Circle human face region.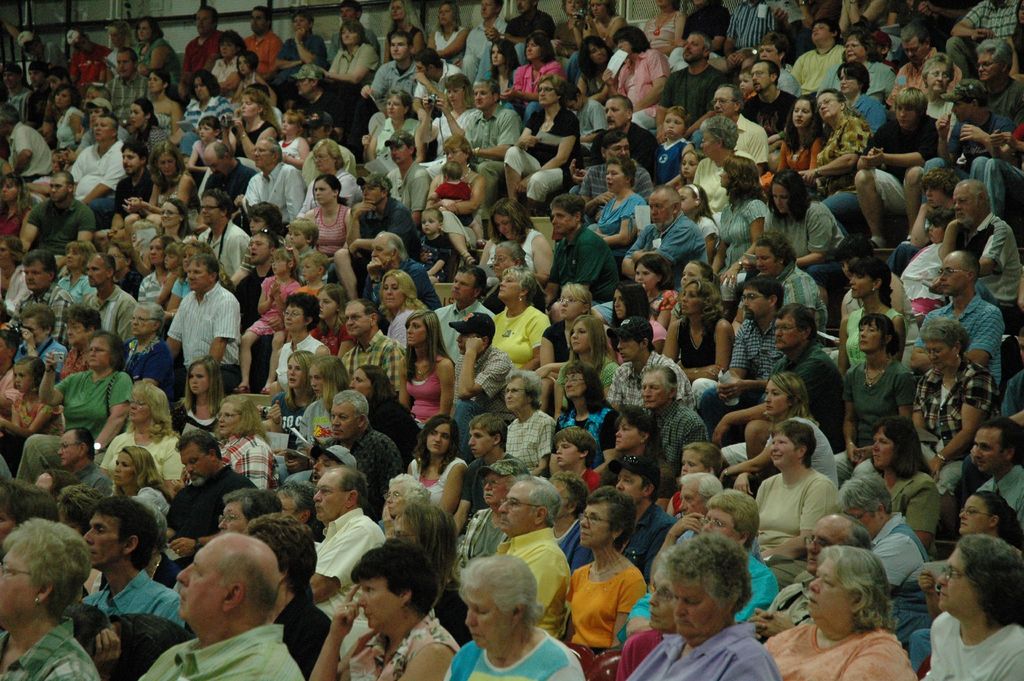
Region: bbox(682, 261, 701, 282).
